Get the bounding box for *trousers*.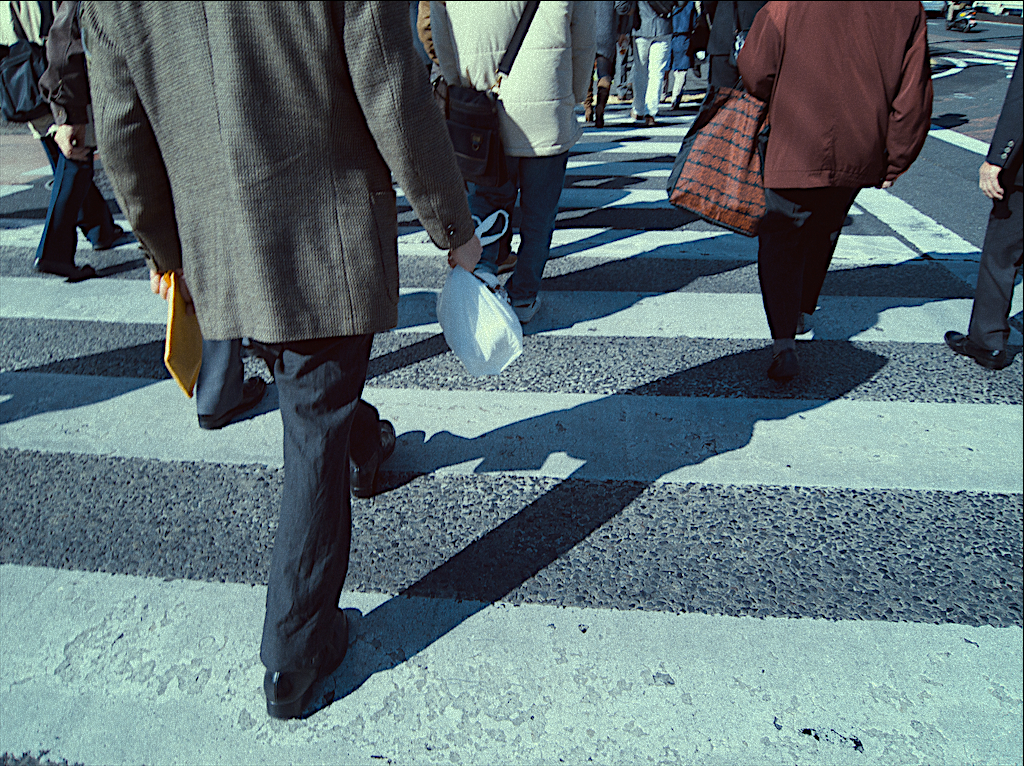
crop(40, 134, 118, 259).
